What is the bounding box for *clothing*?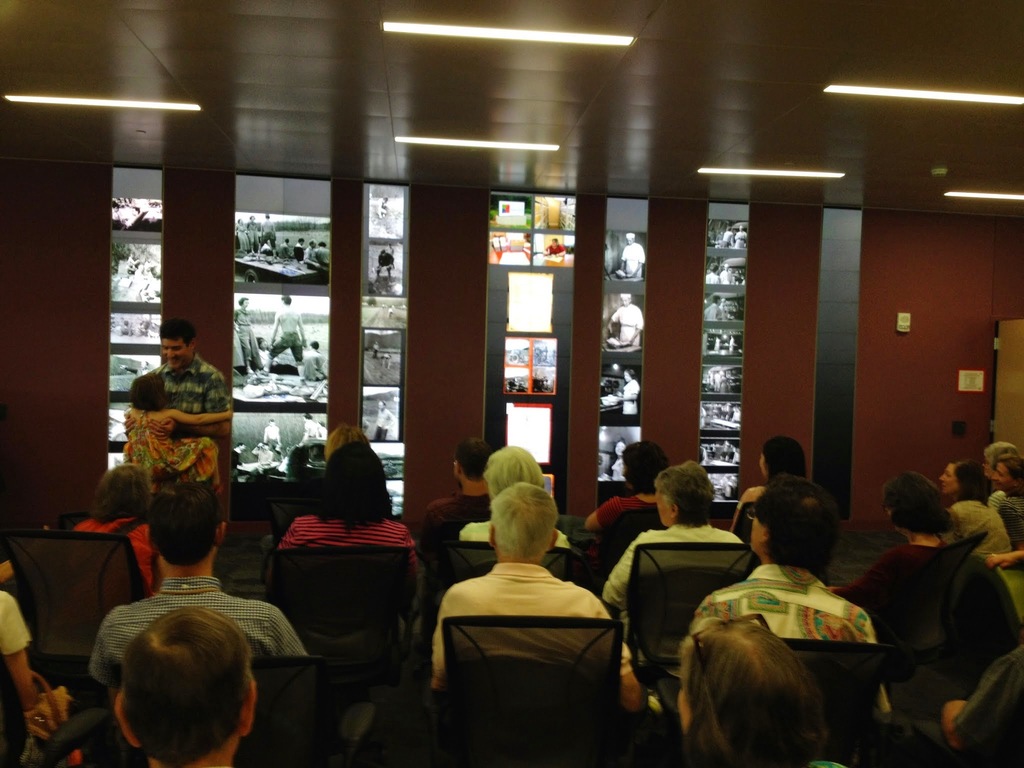
{"x1": 0, "y1": 579, "x2": 27, "y2": 659}.
